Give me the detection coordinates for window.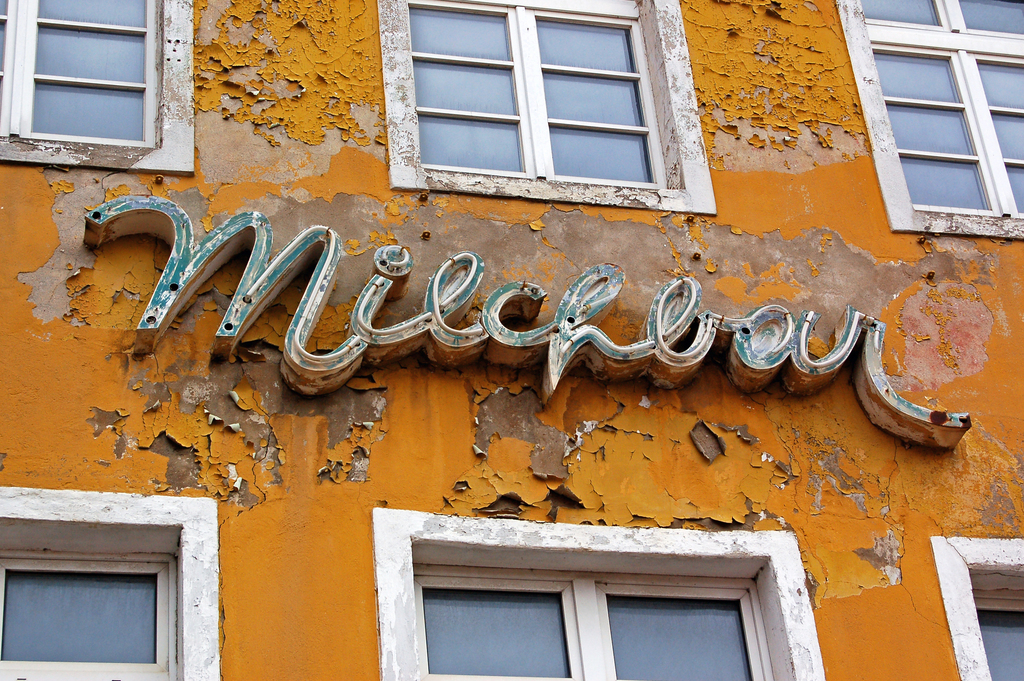
box(0, 0, 198, 177).
